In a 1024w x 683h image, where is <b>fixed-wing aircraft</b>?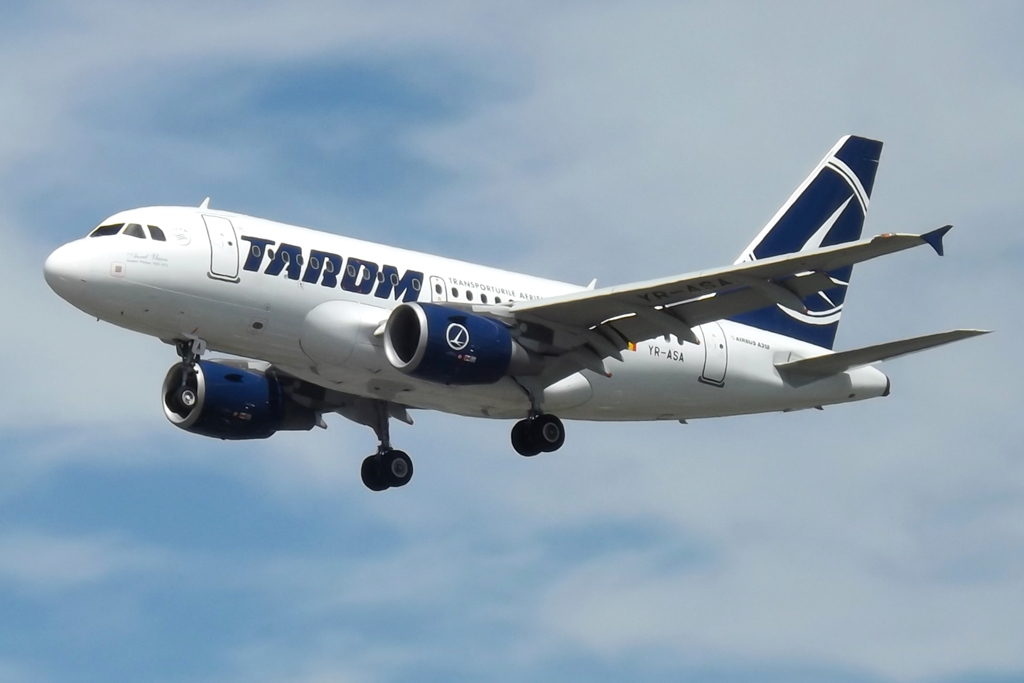
left=41, top=130, right=991, bottom=492.
